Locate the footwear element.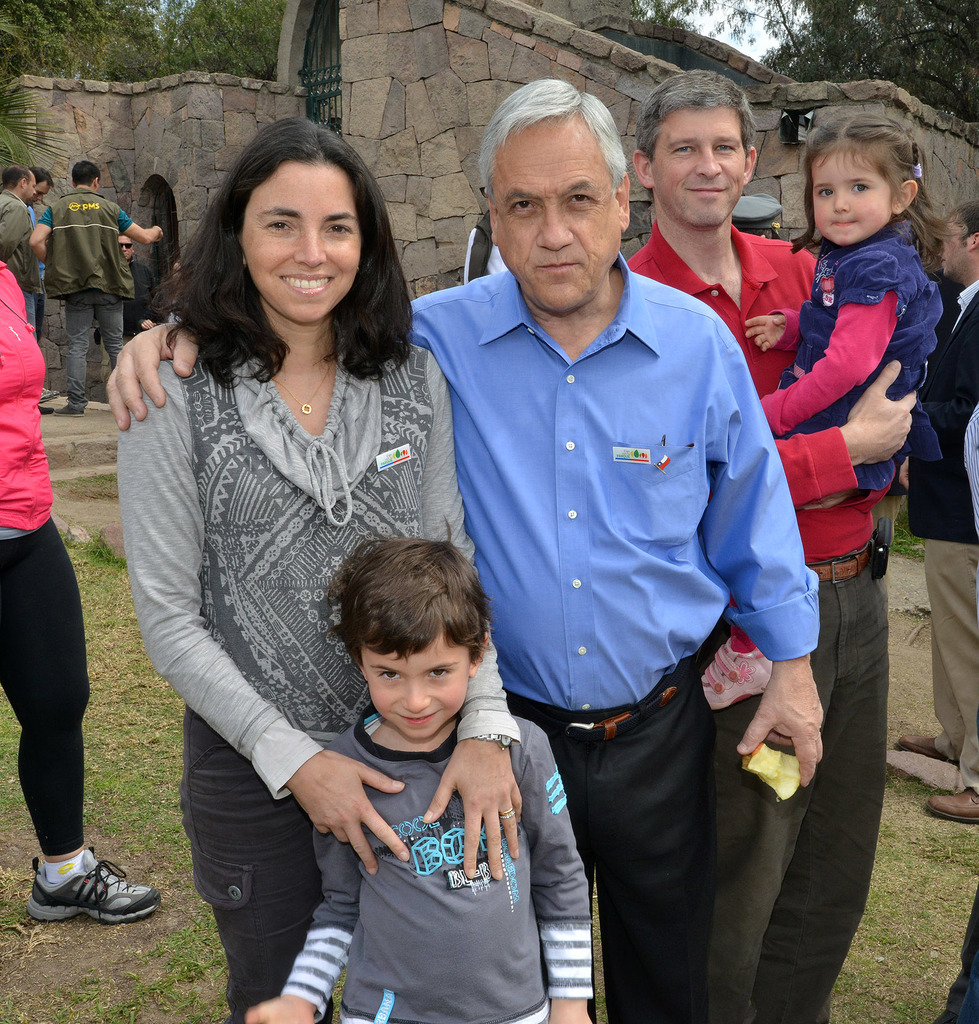
Element bbox: locate(58, 399, 85, 417).
